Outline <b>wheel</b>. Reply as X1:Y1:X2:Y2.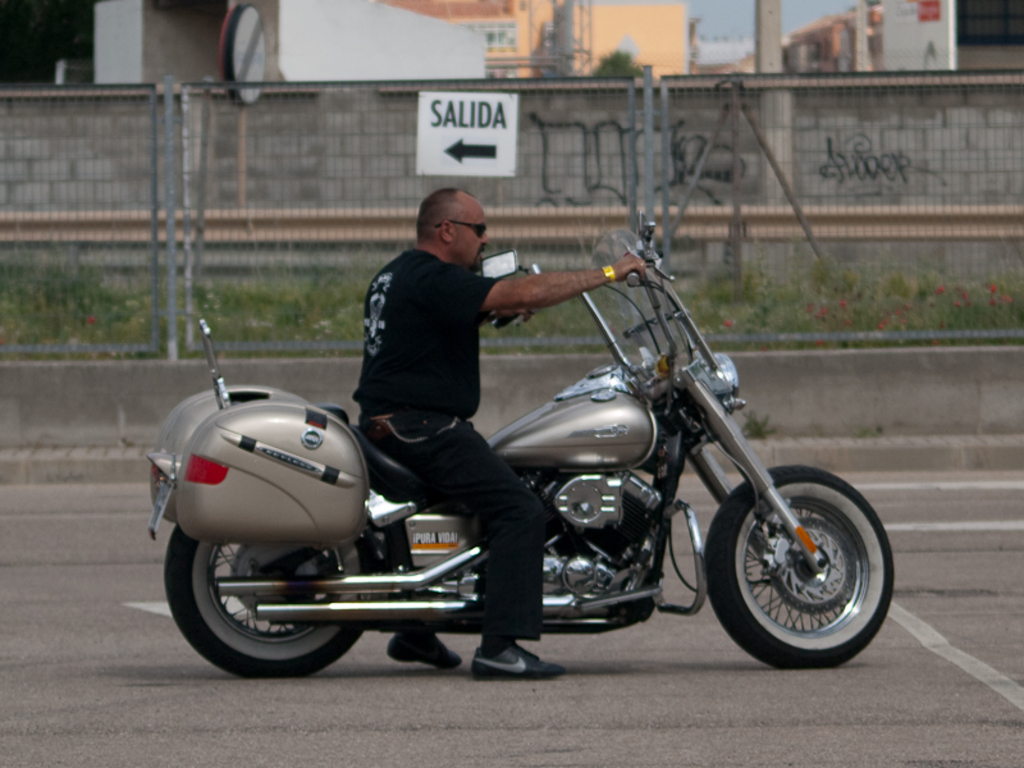
708:462:892:662.
